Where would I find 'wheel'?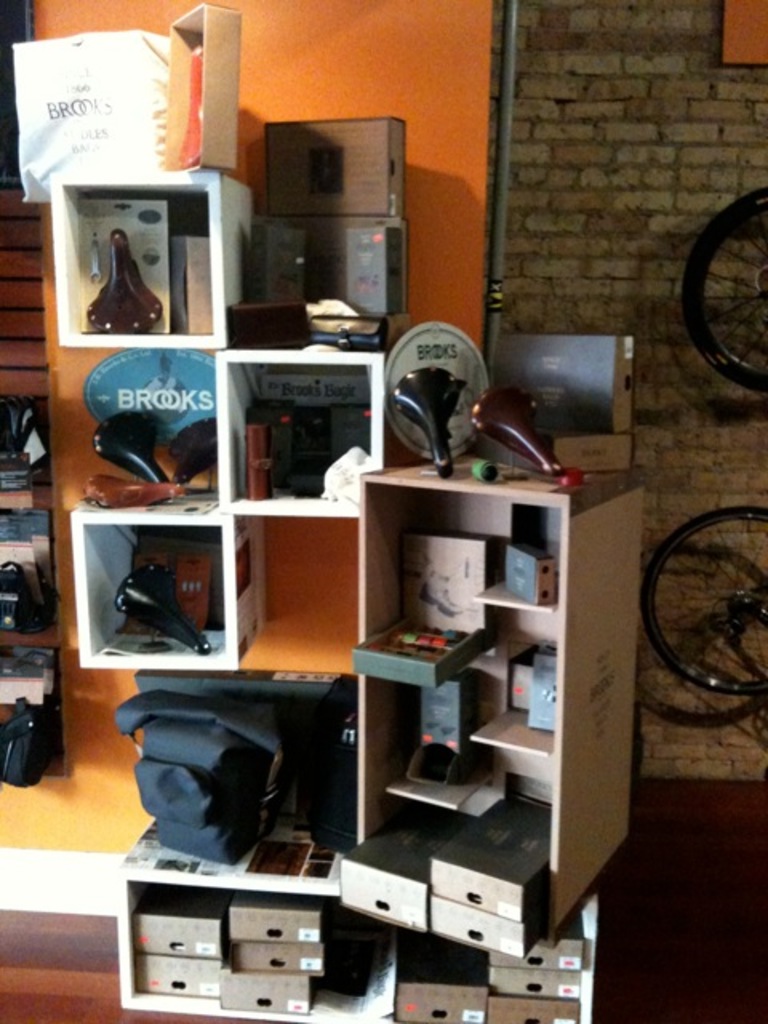
At l=678, t=189, r=762, b=394.
